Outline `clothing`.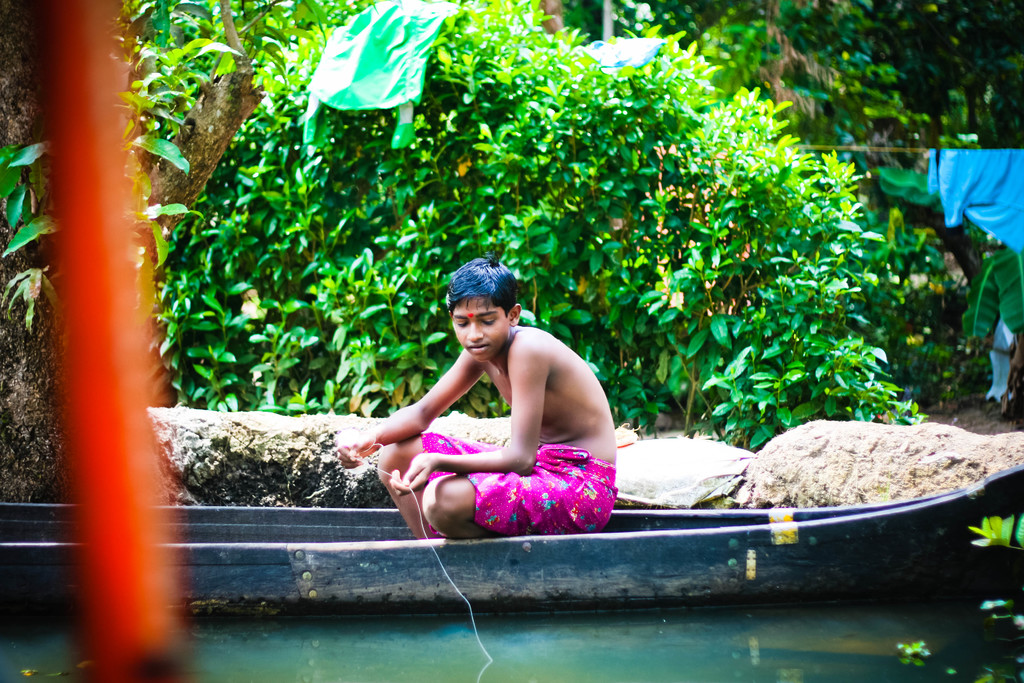
Outline: region(928, 145, 1023, 257).
